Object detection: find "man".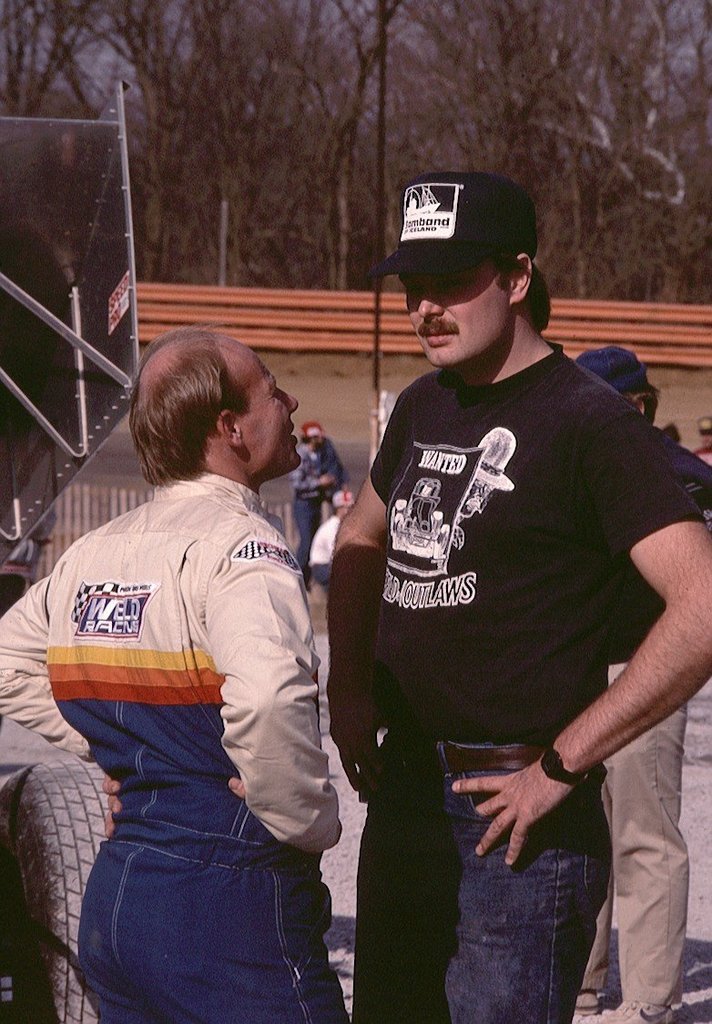
x1=286, y1=421, x2=334, y2=587.
